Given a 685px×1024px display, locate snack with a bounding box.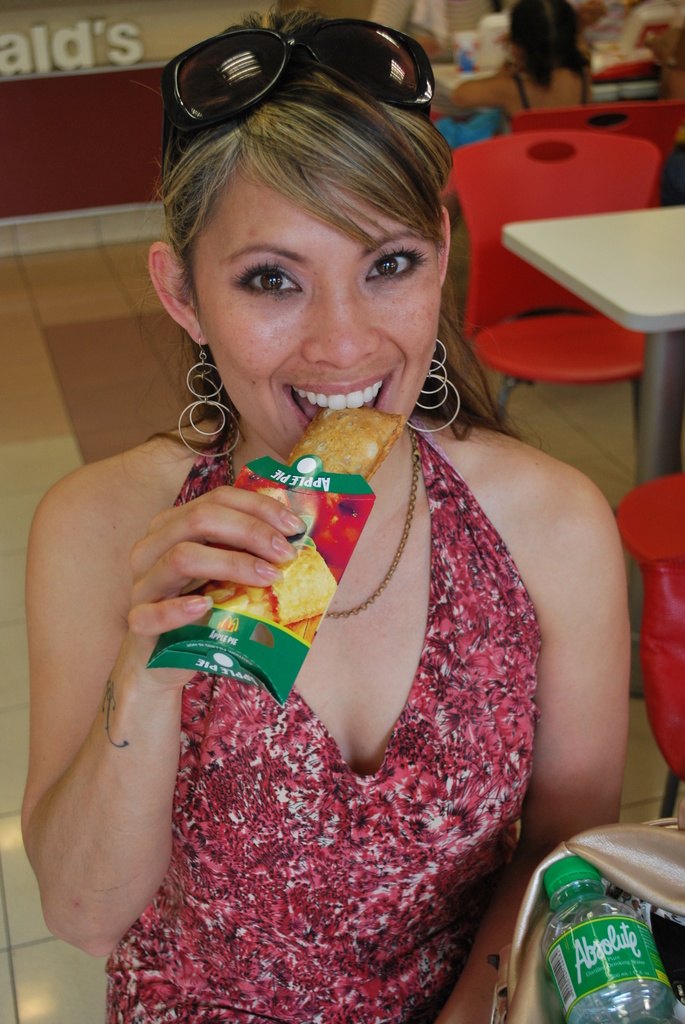
Located: rect(277, 397, 410, 497).
